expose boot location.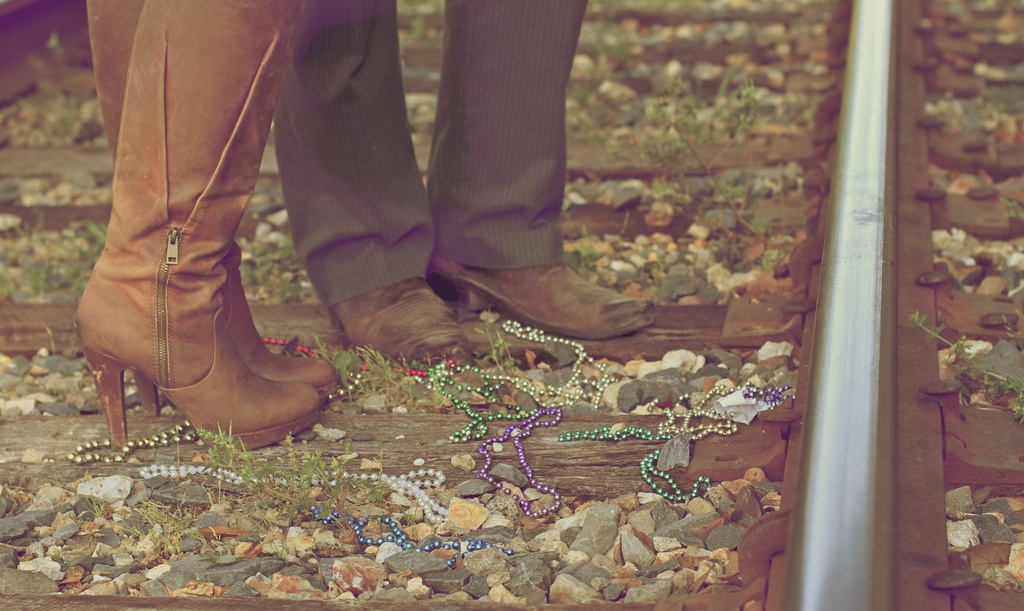
Exposed at detection(73, 0, 323, 449).
